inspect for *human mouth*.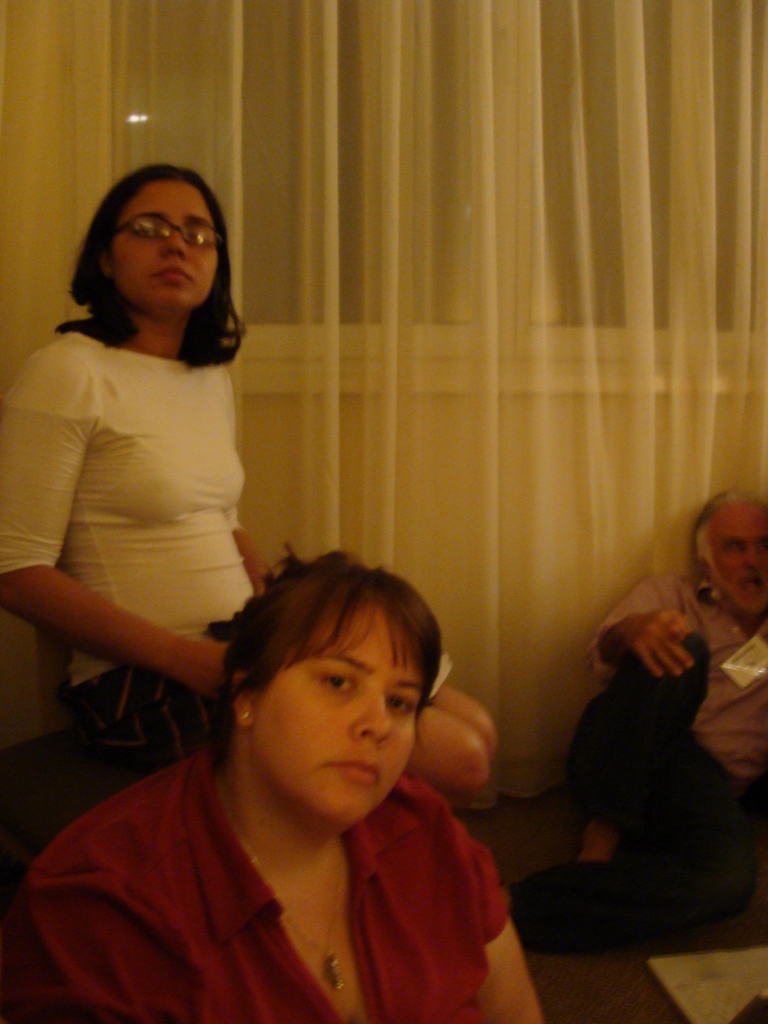
Inspection: Rect(146, 259, 197, 288).
